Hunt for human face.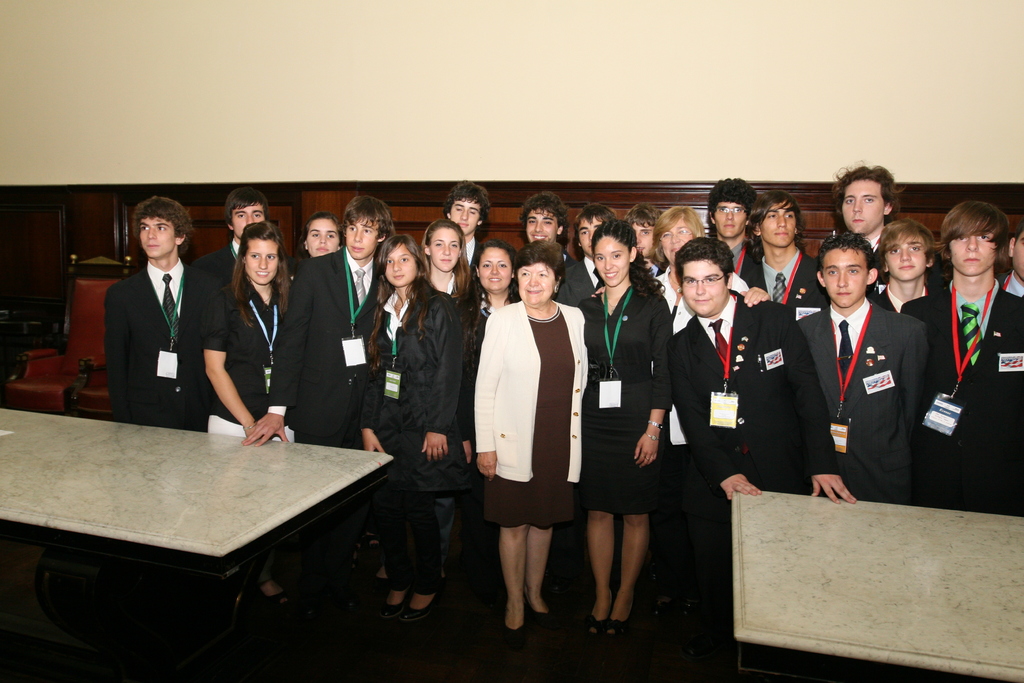
Hunted down at x1=520 y1=265 x2=560 y2=303.
